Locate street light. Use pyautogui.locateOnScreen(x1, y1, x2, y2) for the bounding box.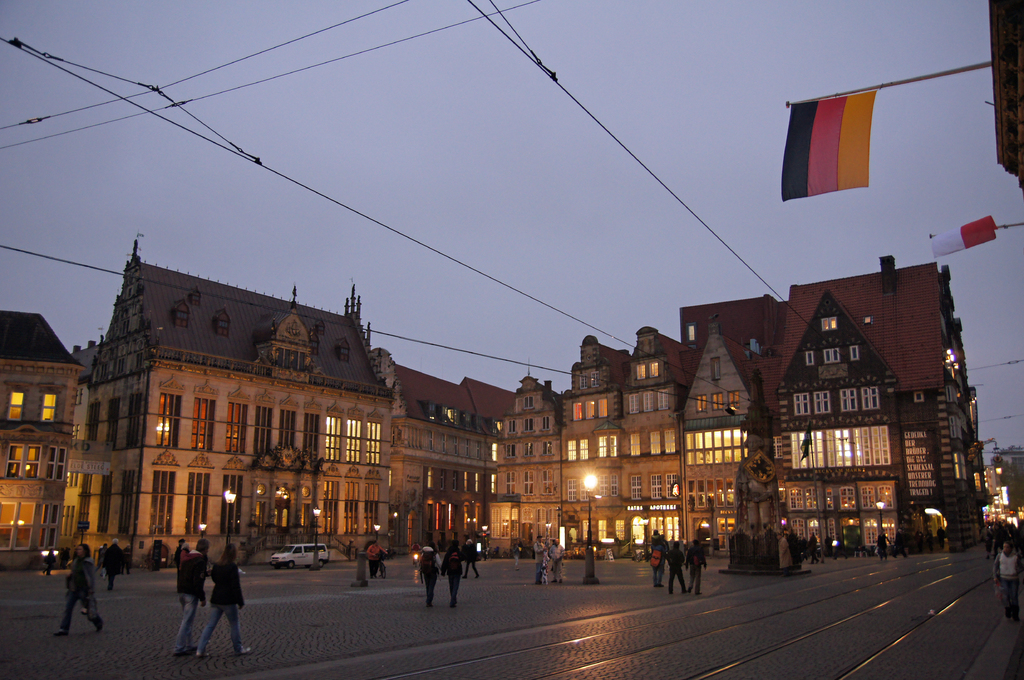
pyautogui.locateOnScreen(371, 521, 380, 540).
